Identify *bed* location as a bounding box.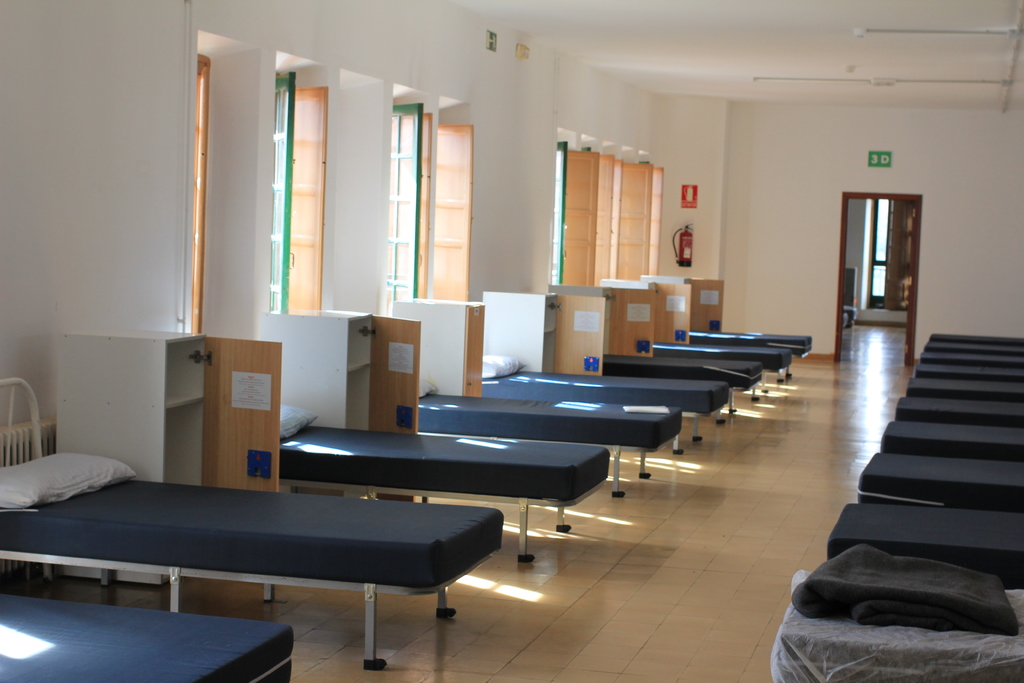
rect(913, 358, 1023, 379).
